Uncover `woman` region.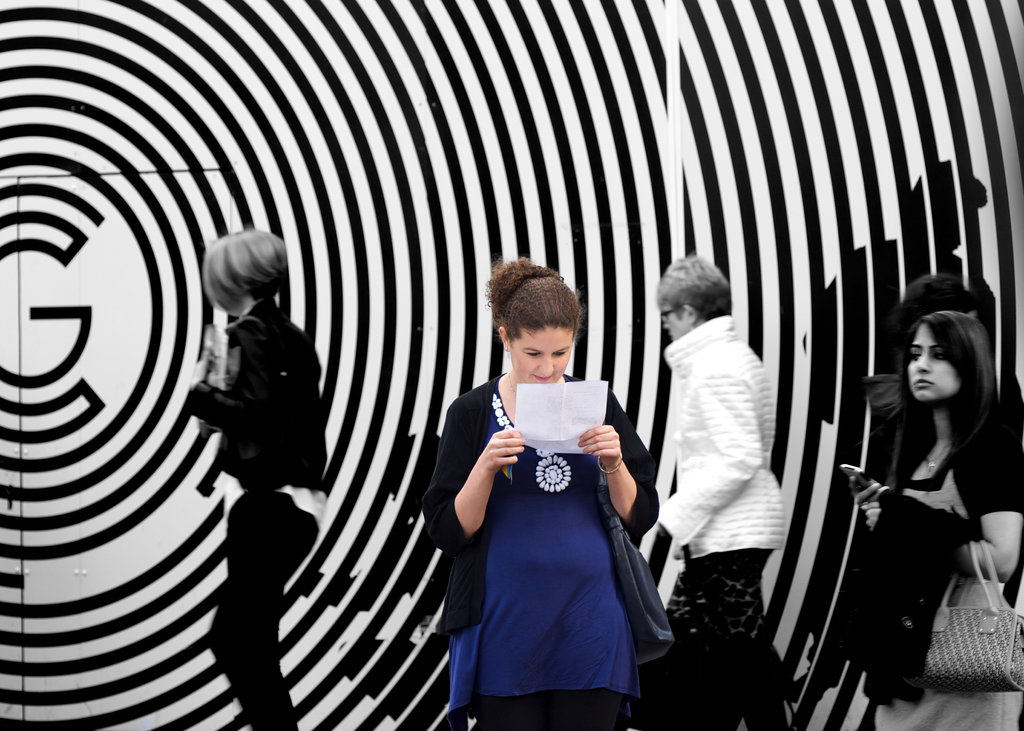
Uncovered: region(645, 250, 796, 729).
